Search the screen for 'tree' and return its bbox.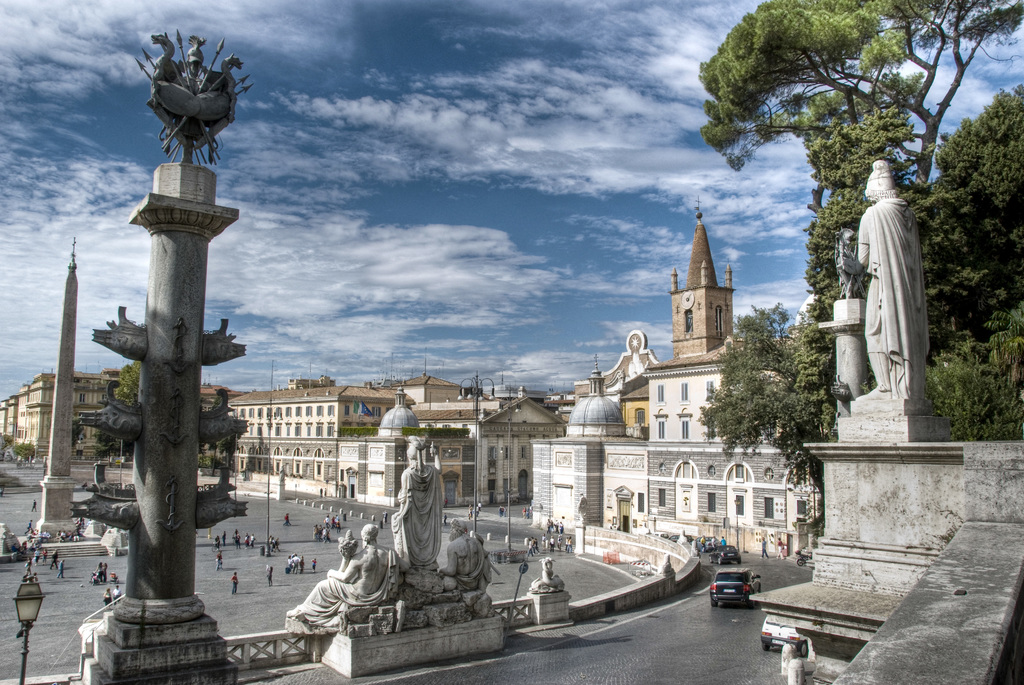
Found: crop(91, 365, 209, 468).
